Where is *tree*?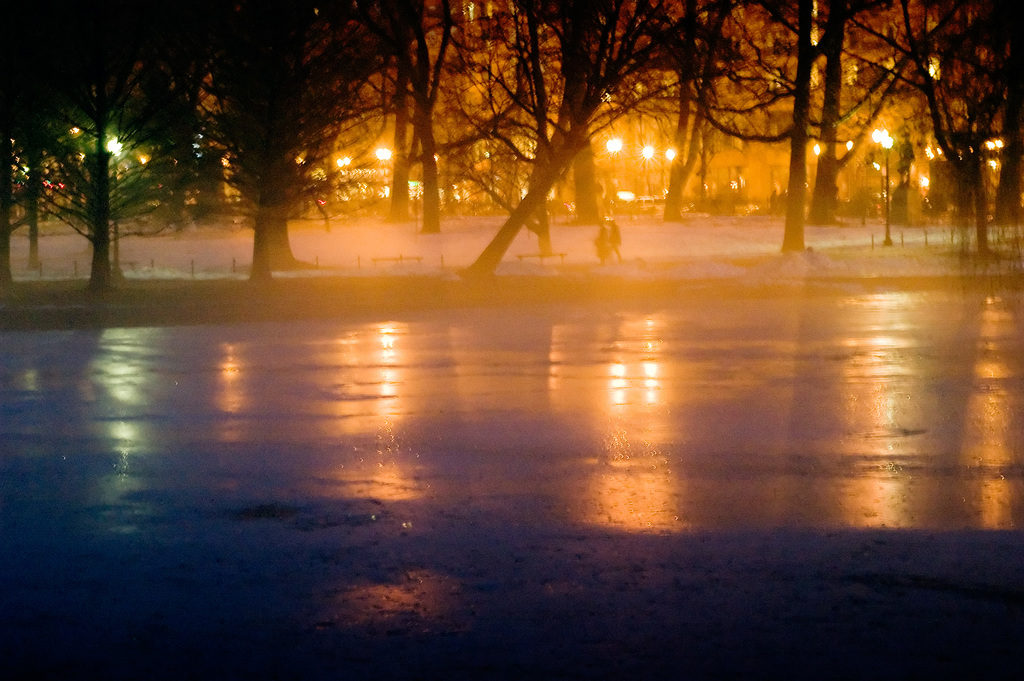
select_region(655, 0, 781, 208).
